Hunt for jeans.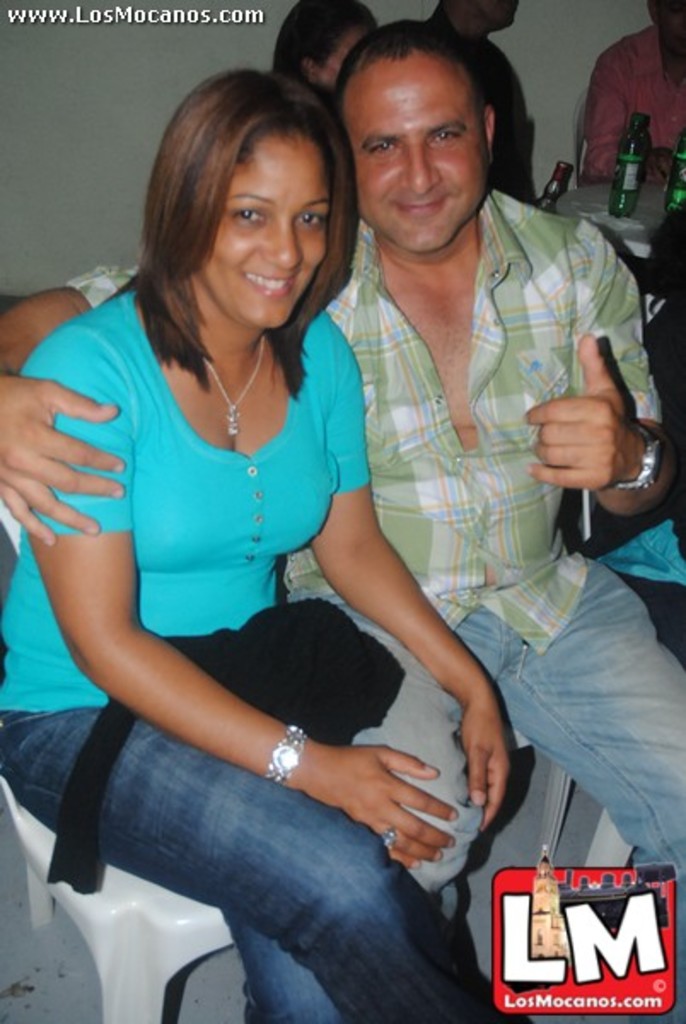
Hunted down at <region>5, 701, 509, 1022</region>.
